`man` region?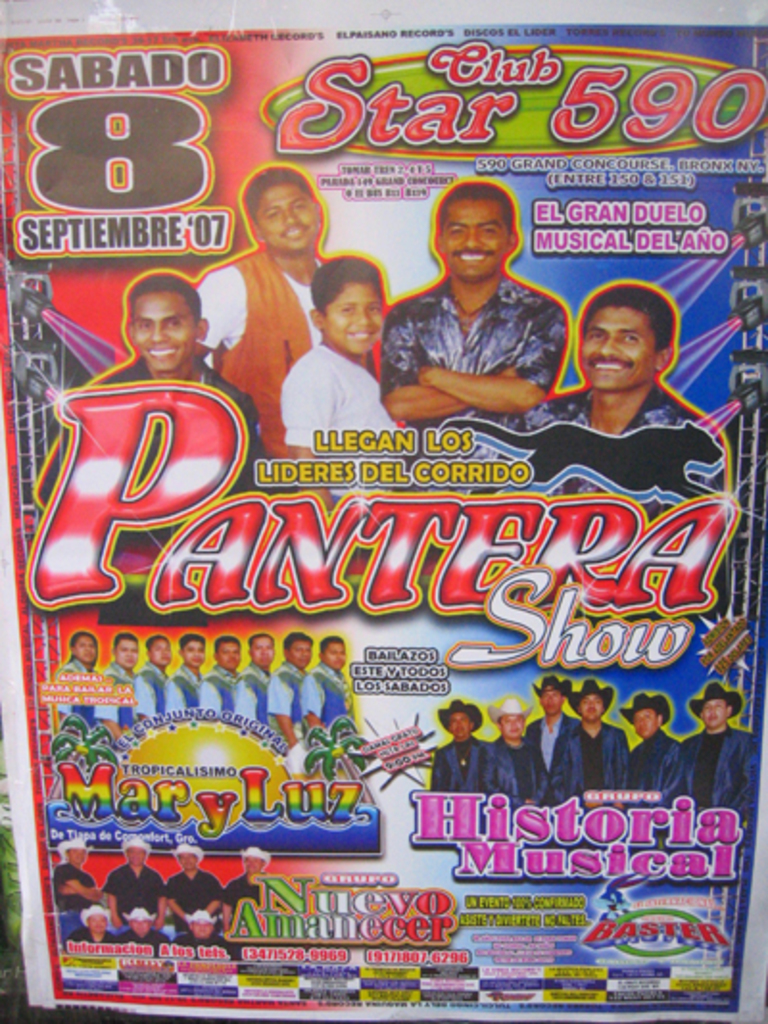
198 634 242 713
